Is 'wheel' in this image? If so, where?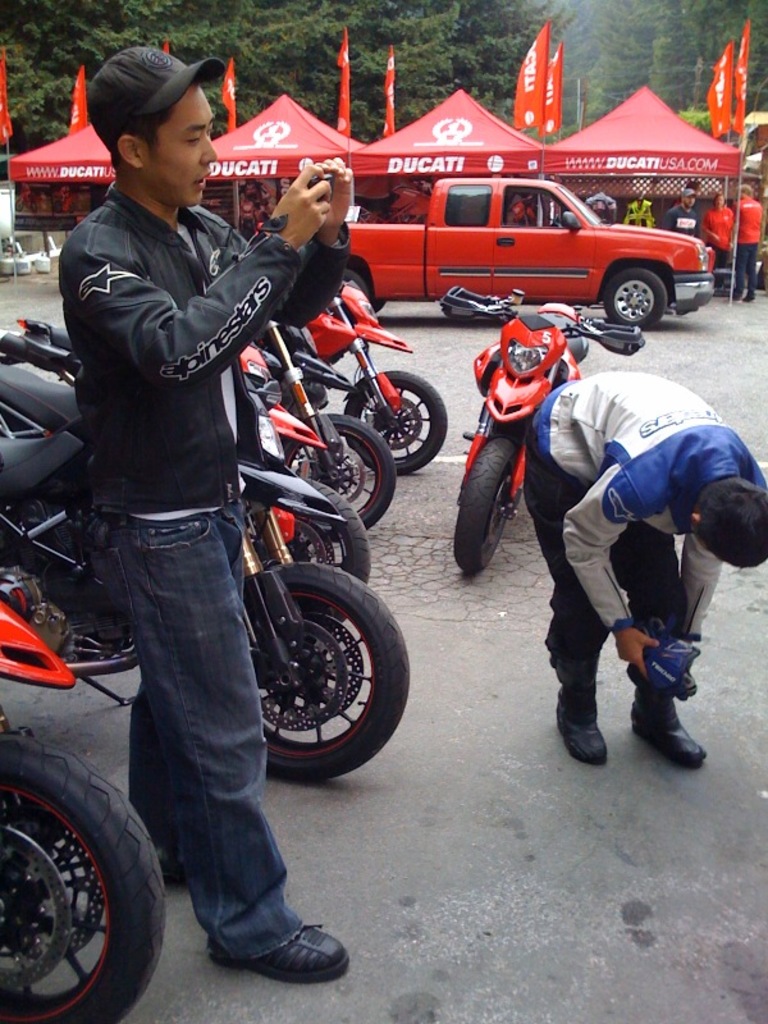
Yes, at select_region(369, 297, 381, 311).
